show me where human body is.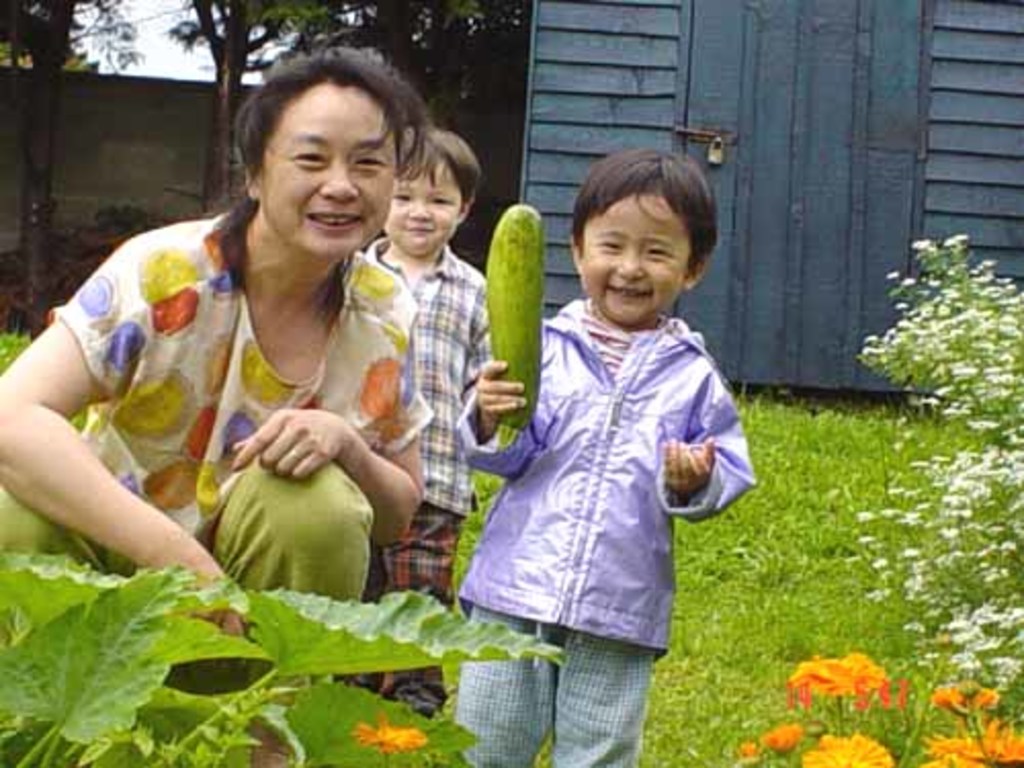
human body is at Rect(358, 121, 487, 723).
